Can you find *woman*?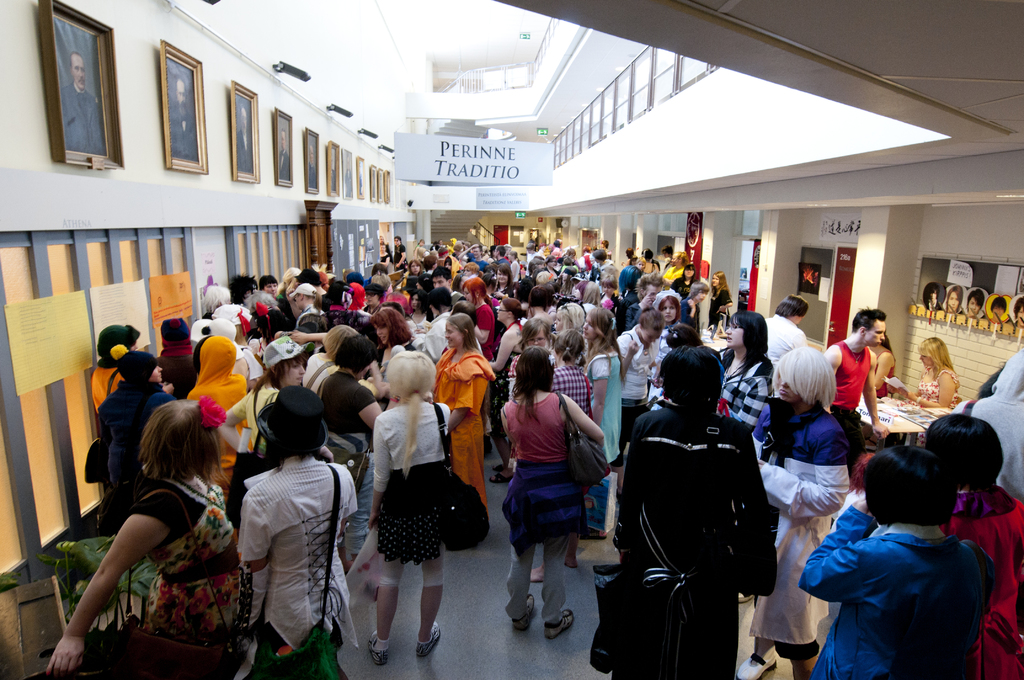
Yes, bounding box: left=401, top=287, right=426, bottom=338.
